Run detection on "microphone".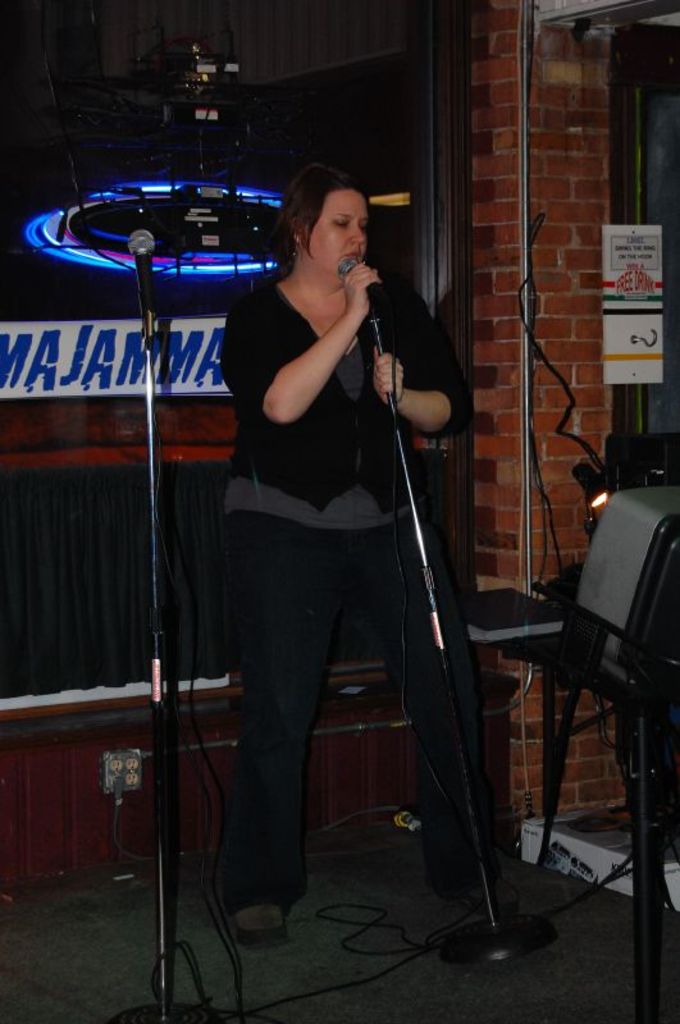
Result: (115, 221, 161, 369).
